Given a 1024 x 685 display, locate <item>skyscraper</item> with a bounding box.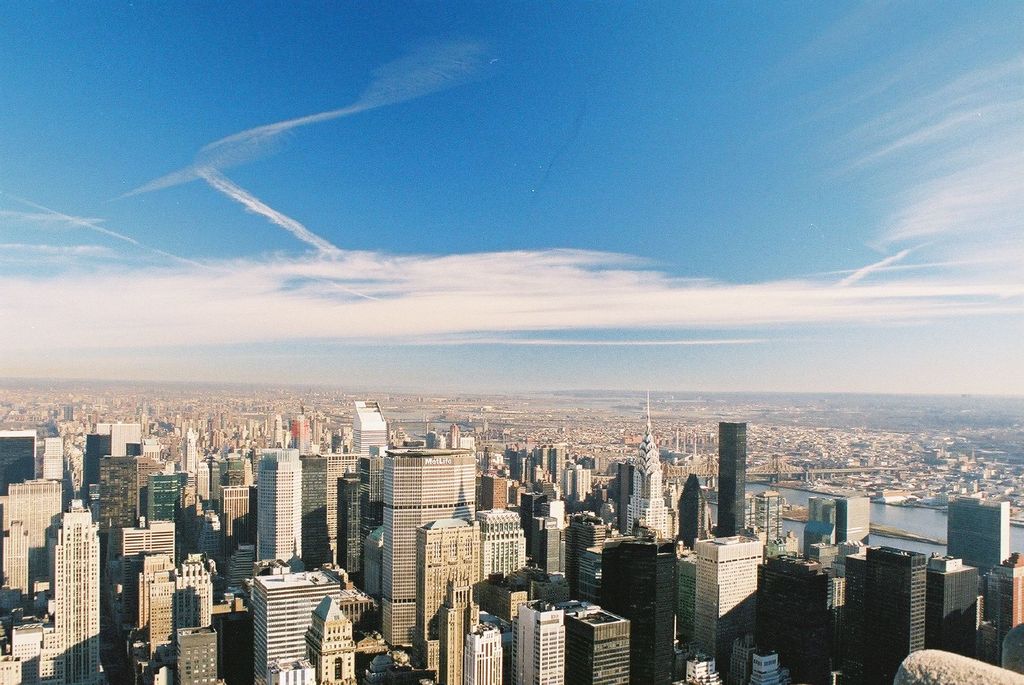
Located: pyautogui.locateOnScreen(26, 492, 90, 661).
